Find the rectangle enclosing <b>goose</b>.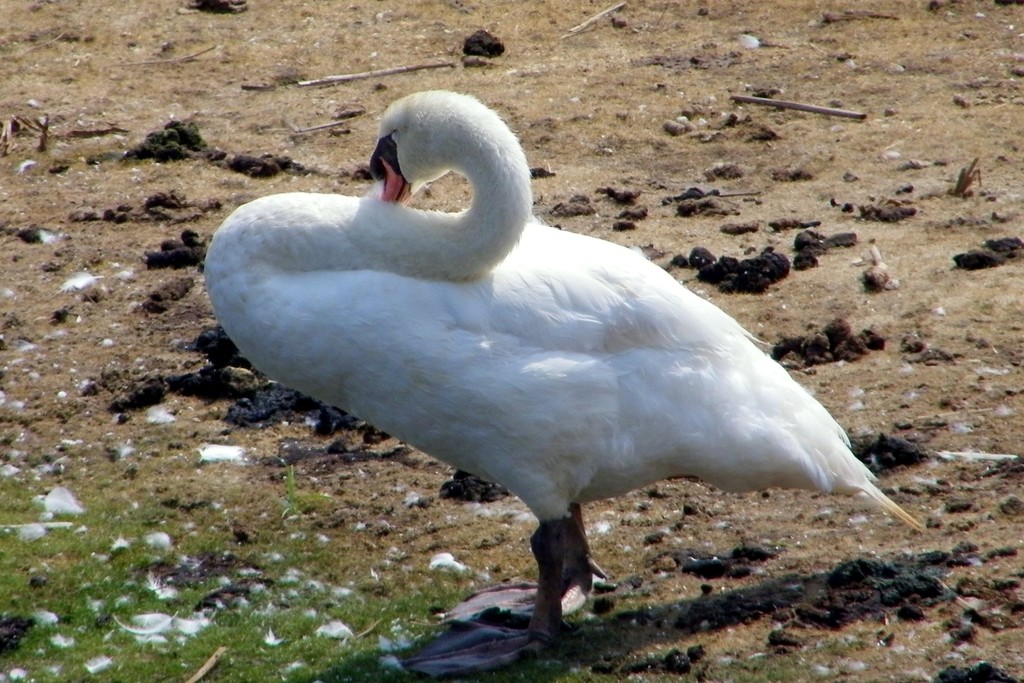
196, 74, 913, 673.
